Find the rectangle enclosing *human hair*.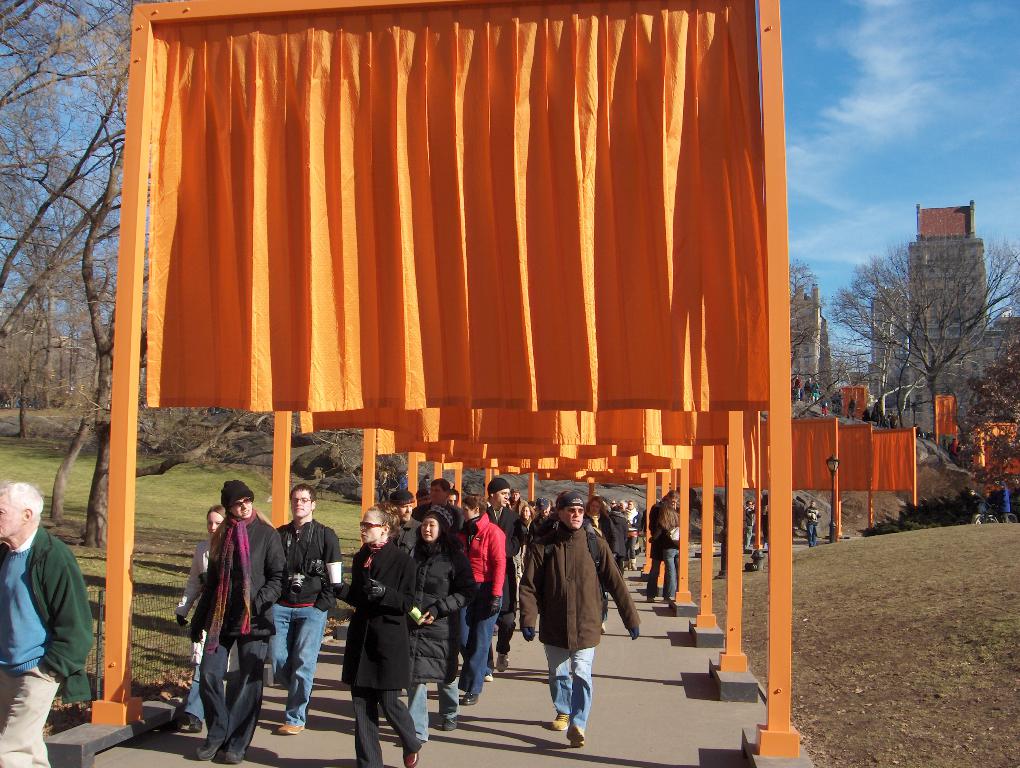
(416, 513, 465, 558).
